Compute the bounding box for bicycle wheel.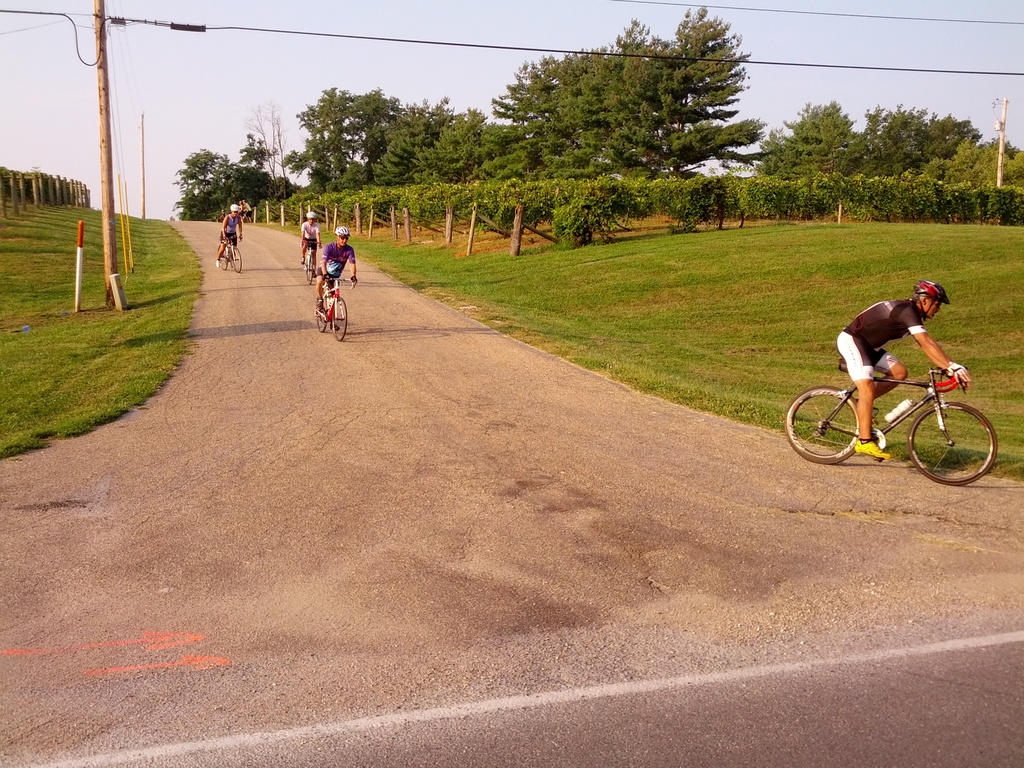
{"x1": 314, "y1": 295, "x2": 326, "y2": 333}.
